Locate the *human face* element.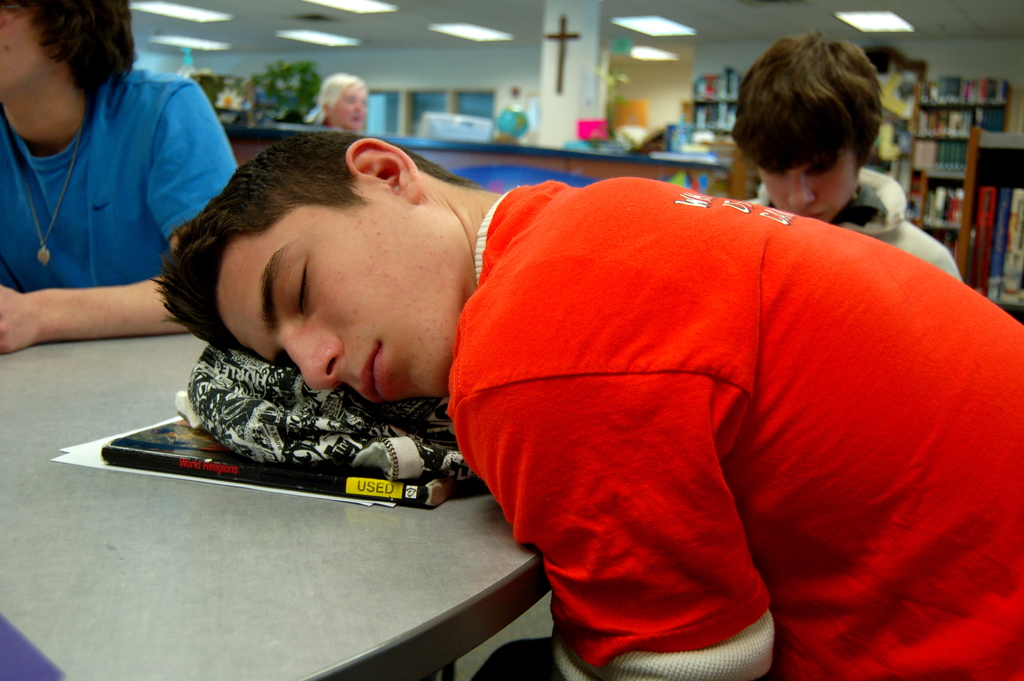
Element bbox: 216,198,468,403.
